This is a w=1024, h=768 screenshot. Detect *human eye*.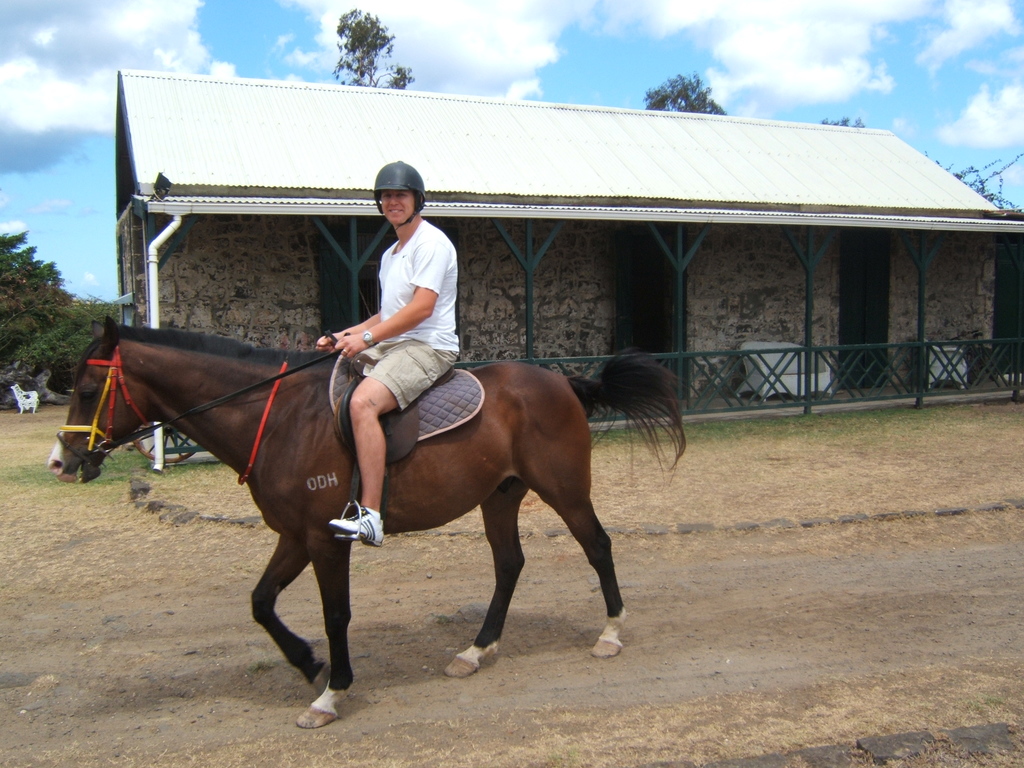
bbox=(383, 191, 392, 198).
